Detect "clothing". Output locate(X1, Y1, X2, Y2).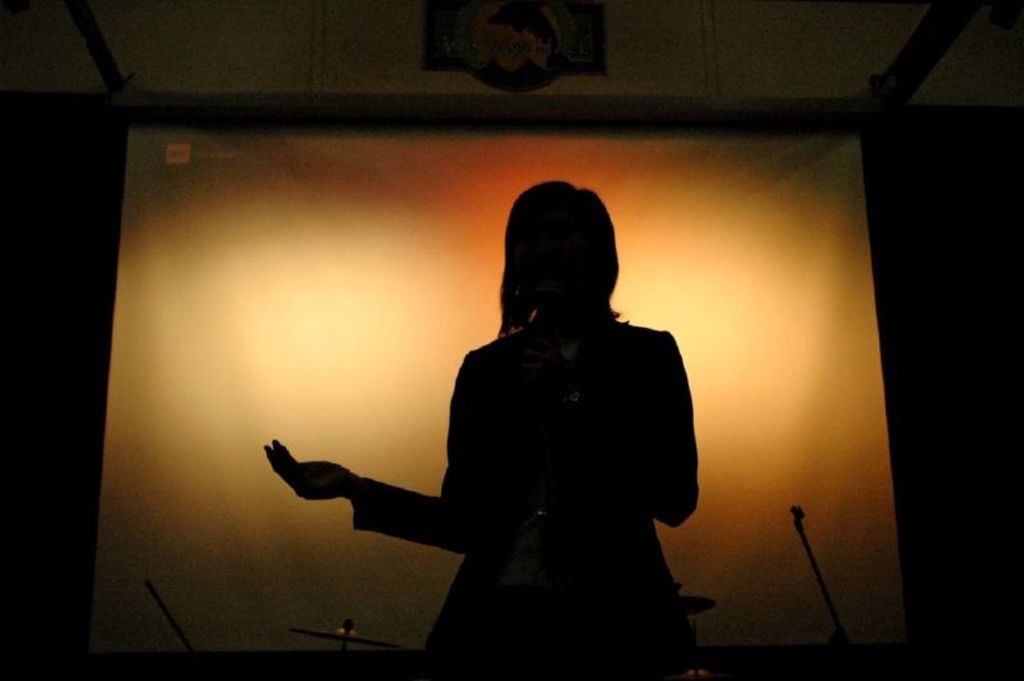
locate(352, 311, 698, 680).
